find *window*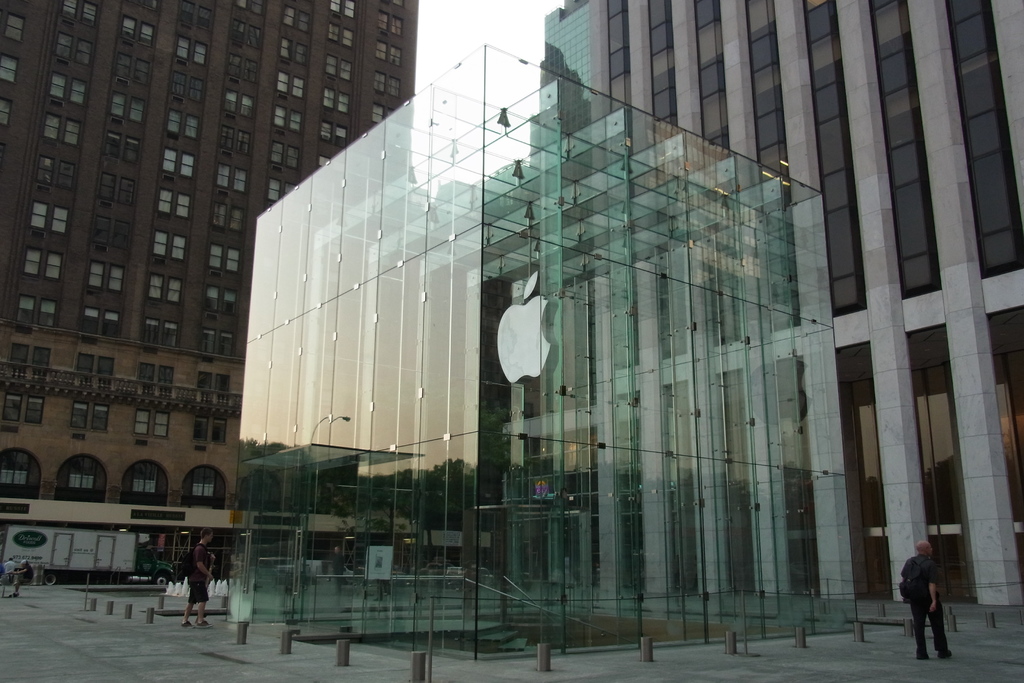
{"x1": 189, "y1": 113, "x2": 207, "y2": 140}
